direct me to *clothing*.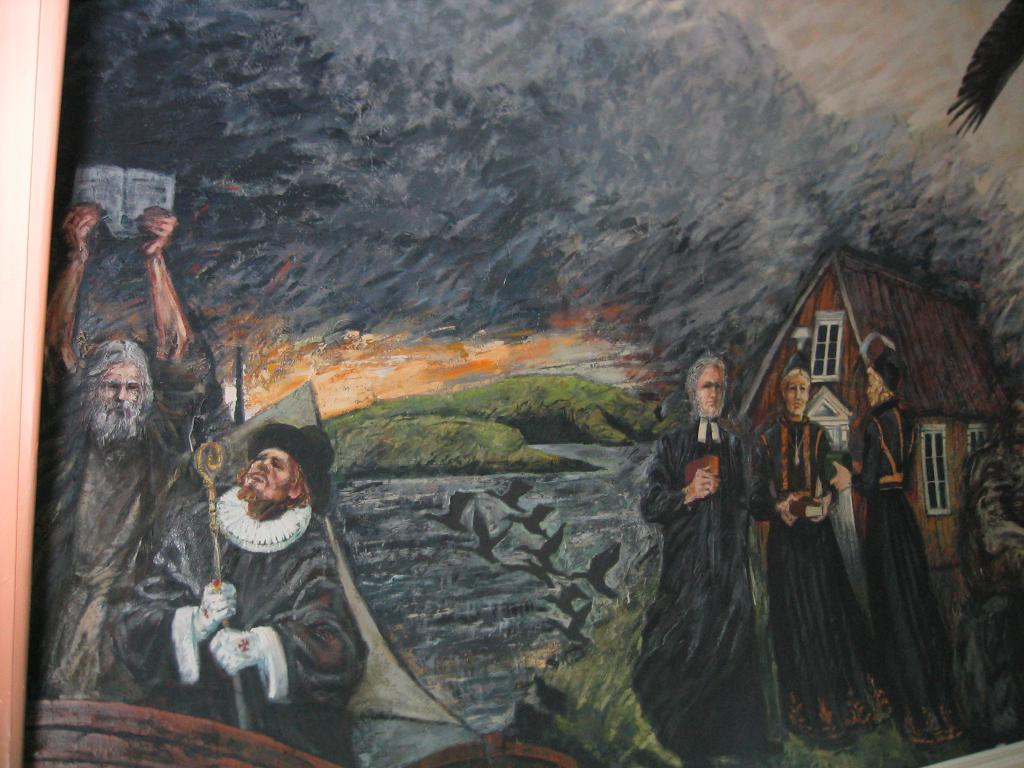
Direction: pyautogui.locateOnScreen(637, 415, 753, 762).
